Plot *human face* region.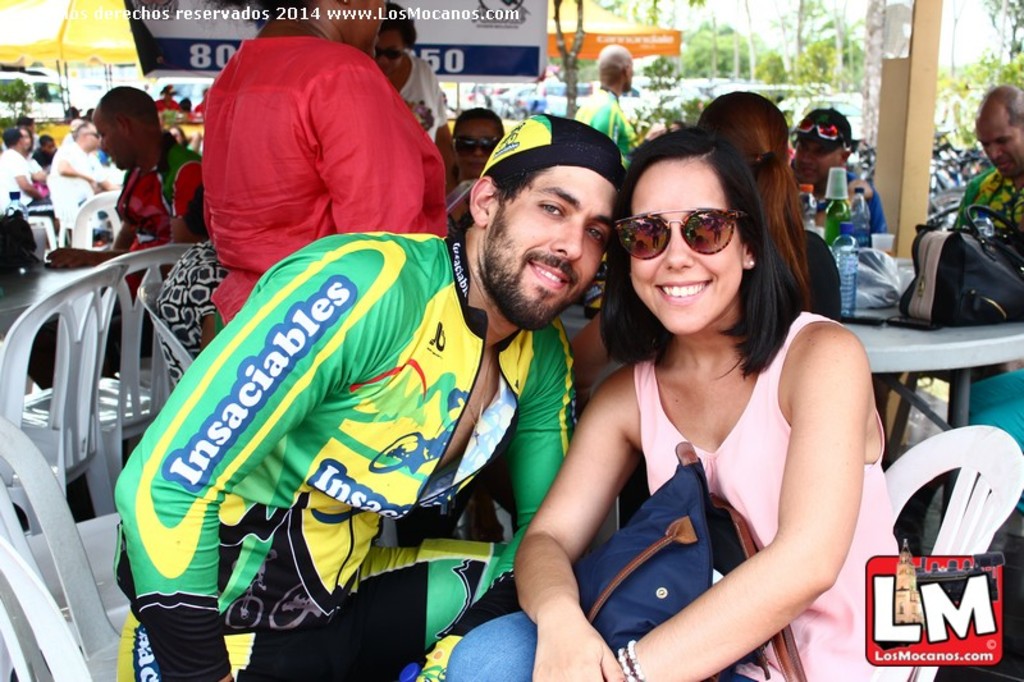
Plotted at 375, 26, 406, 75.
